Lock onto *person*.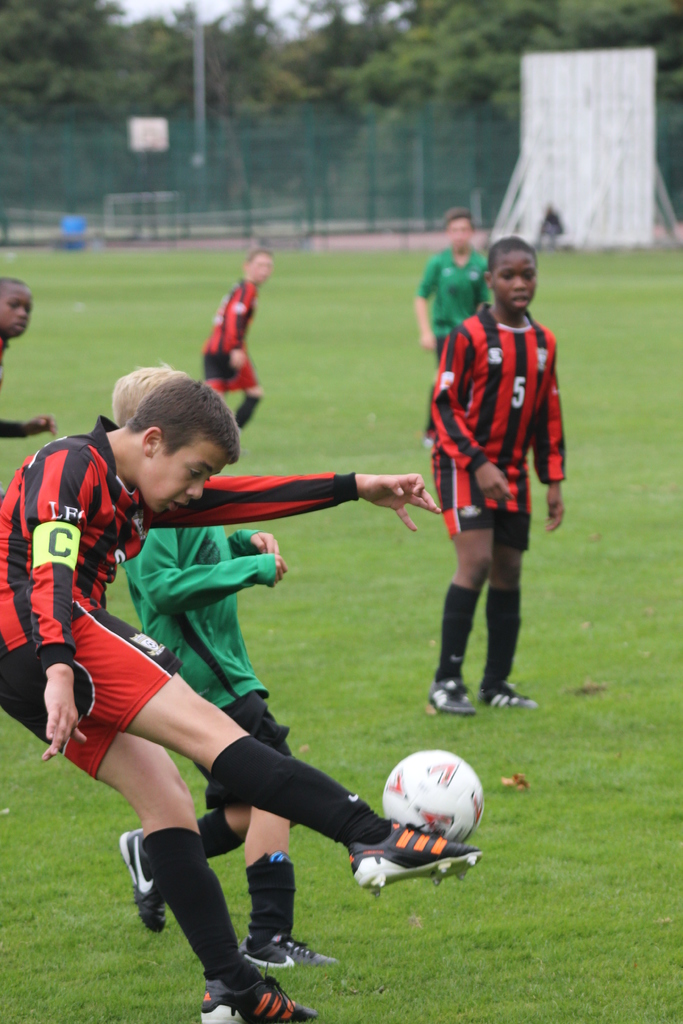
Locked: [406, 209, 496, 445].
